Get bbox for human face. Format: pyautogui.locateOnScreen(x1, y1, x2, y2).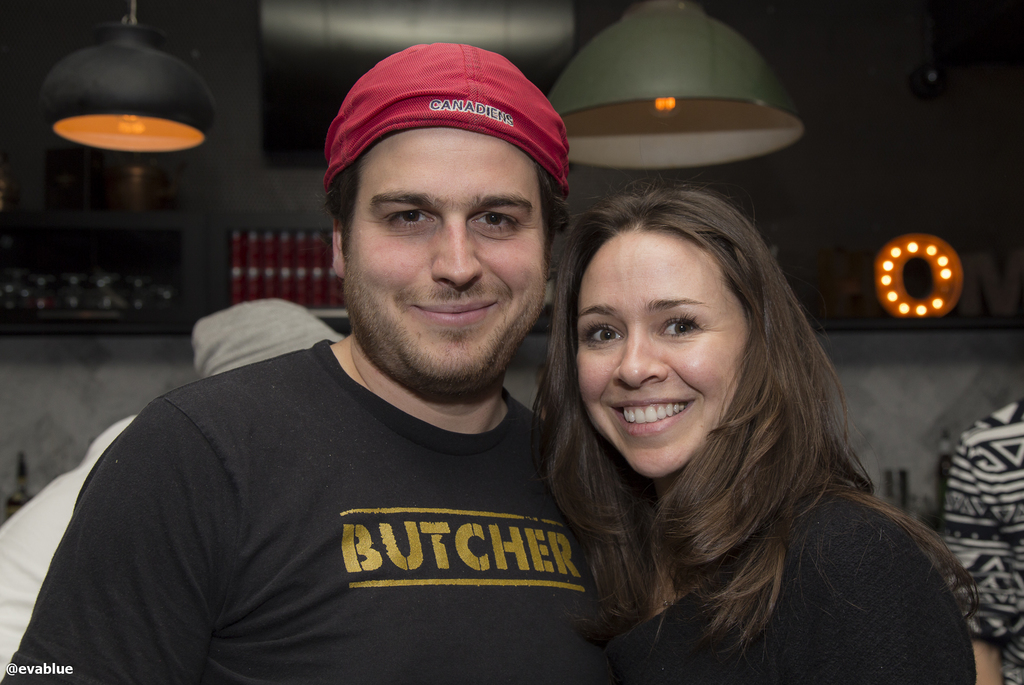
pyautogui.locateOnScreen(573, 229, 751, 471).
